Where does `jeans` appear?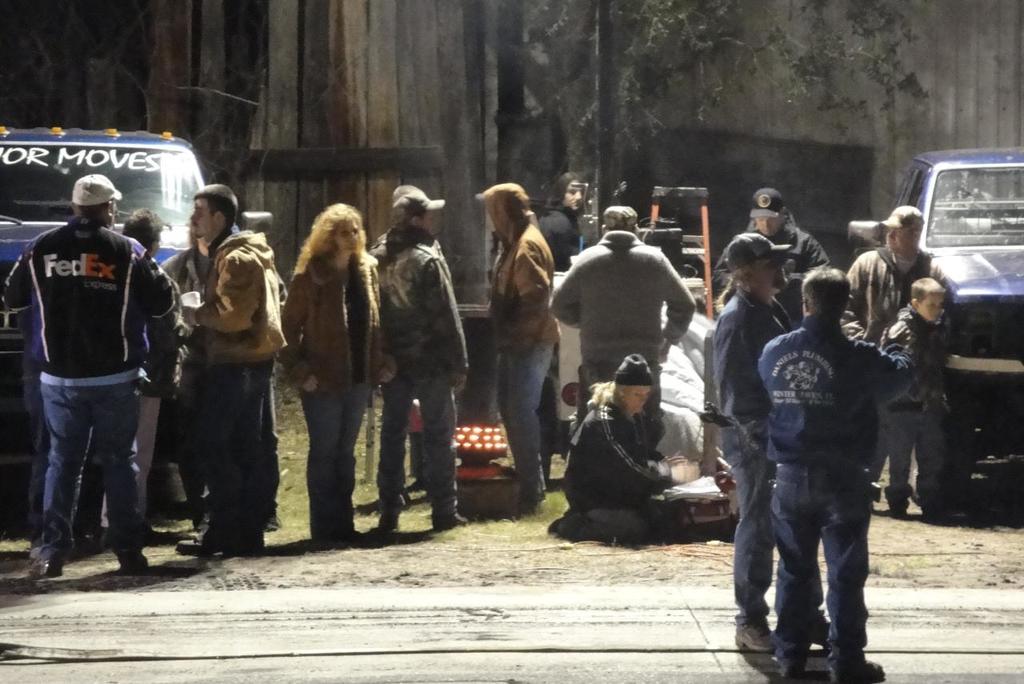
Appears at crop(264, 395, 281, 512).
